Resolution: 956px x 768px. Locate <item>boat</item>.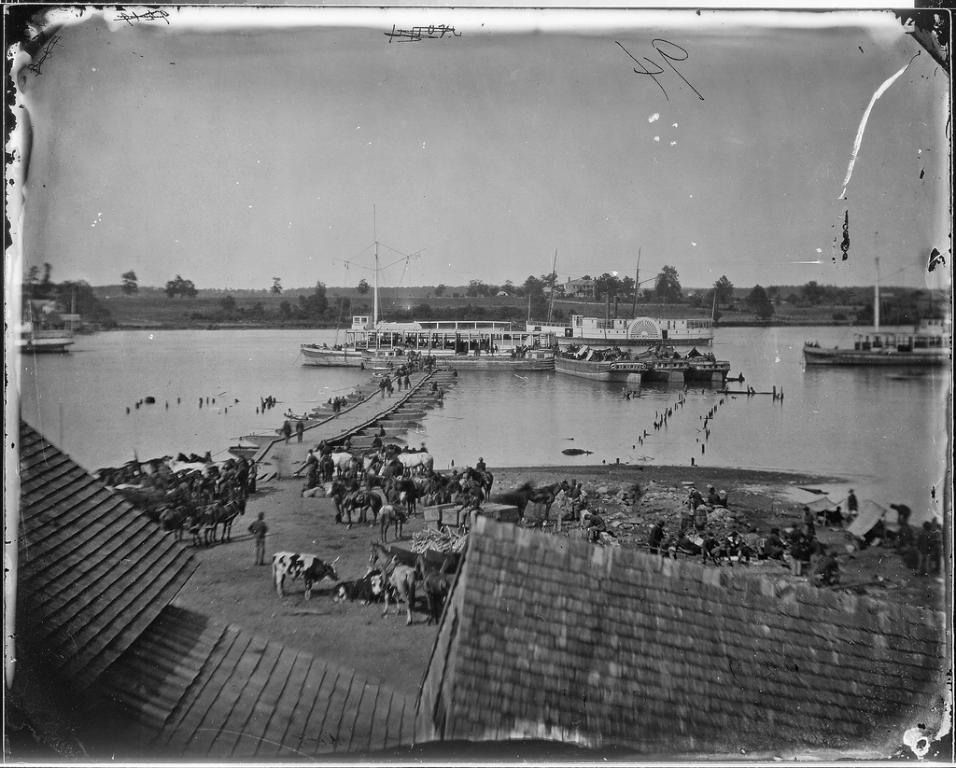
19 328 77 360.
